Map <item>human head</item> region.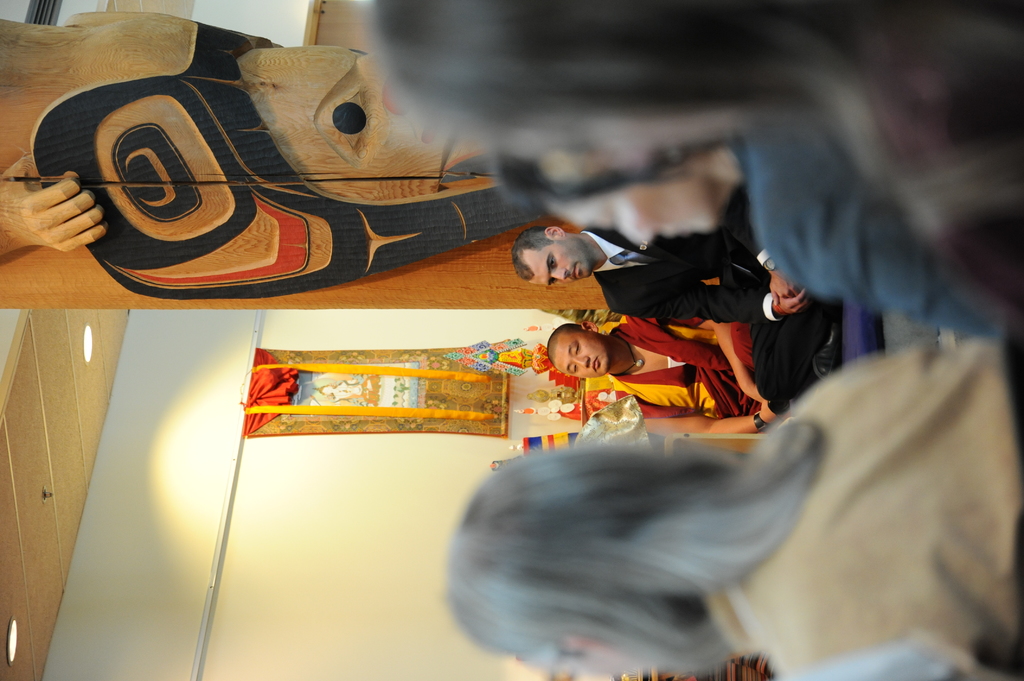
Mapped to bbox=(366, 0, 733, 163).
